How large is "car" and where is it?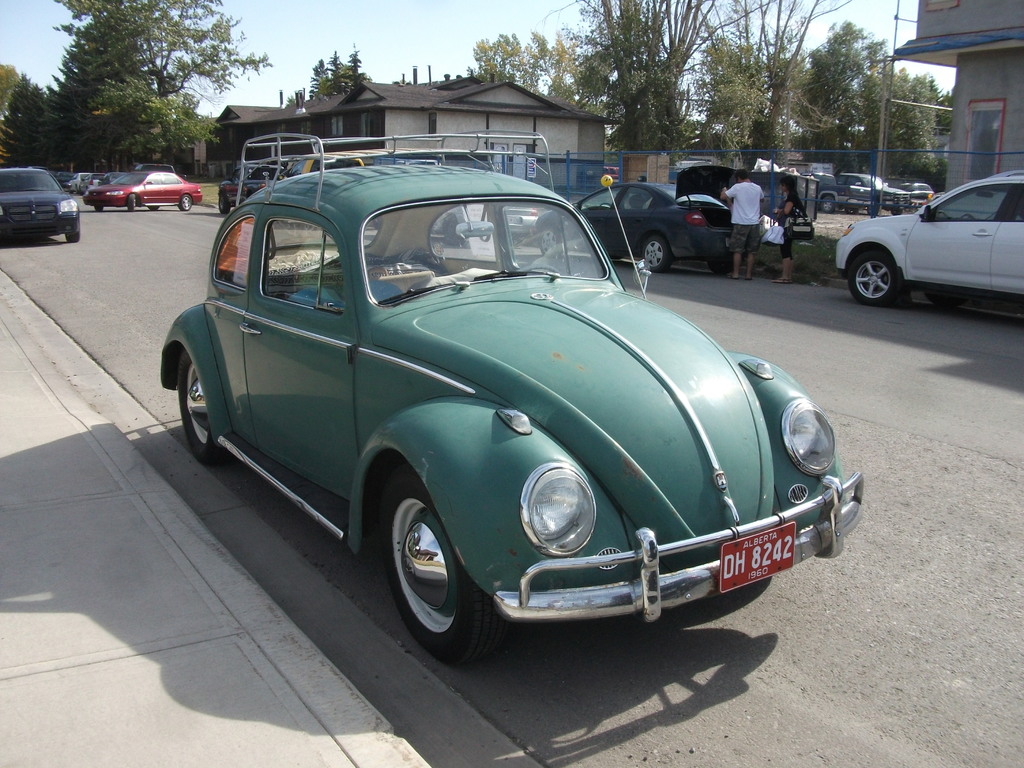
Bounding box: box=[814, 163, 877, 204].
